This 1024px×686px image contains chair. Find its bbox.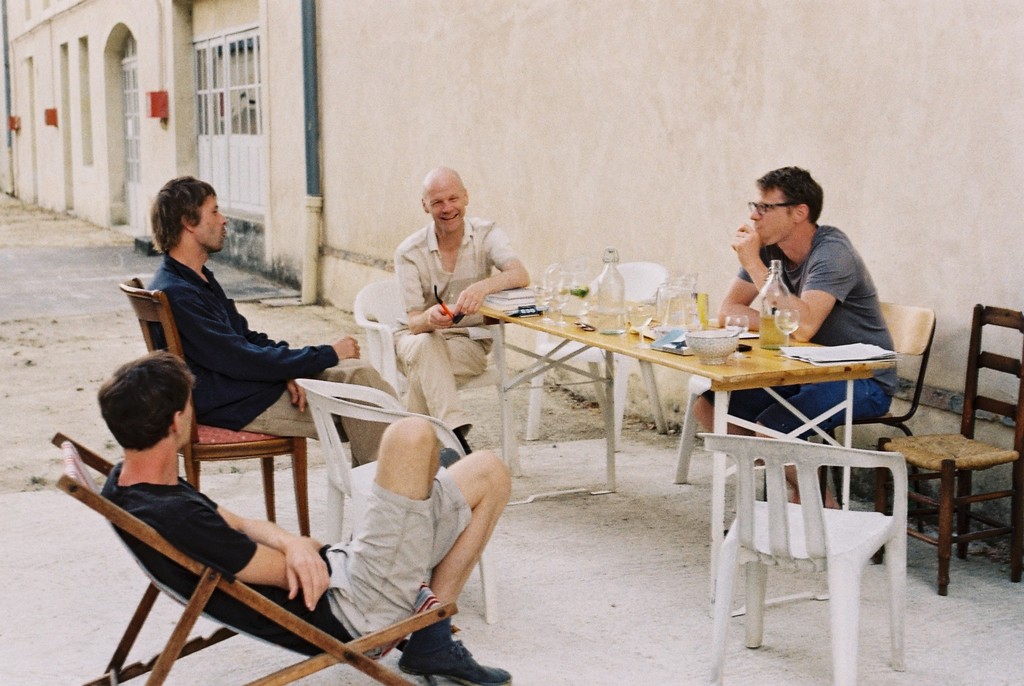
(x1=519, y1=261, x2=666, y2=453).
